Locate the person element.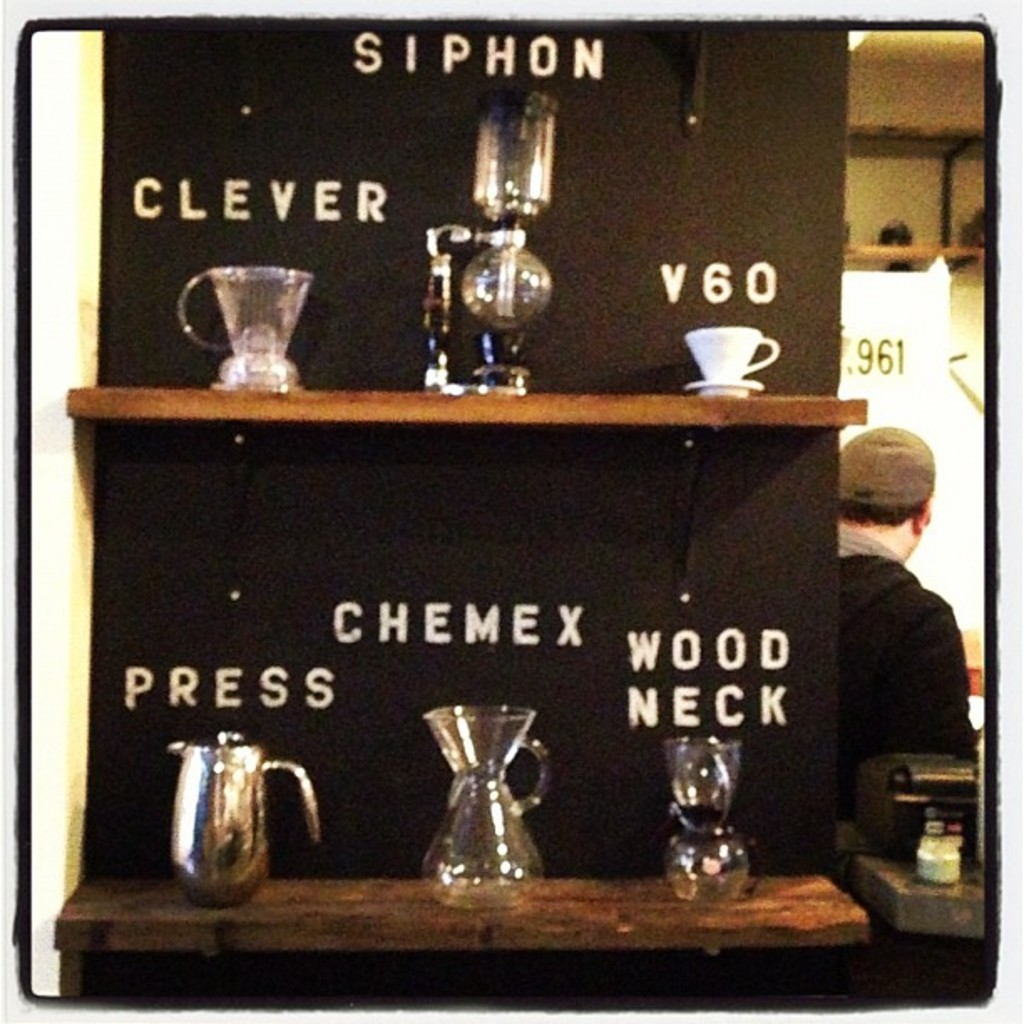
Element bbox: (x1=832, y1=418, x2=977, y2=833).
